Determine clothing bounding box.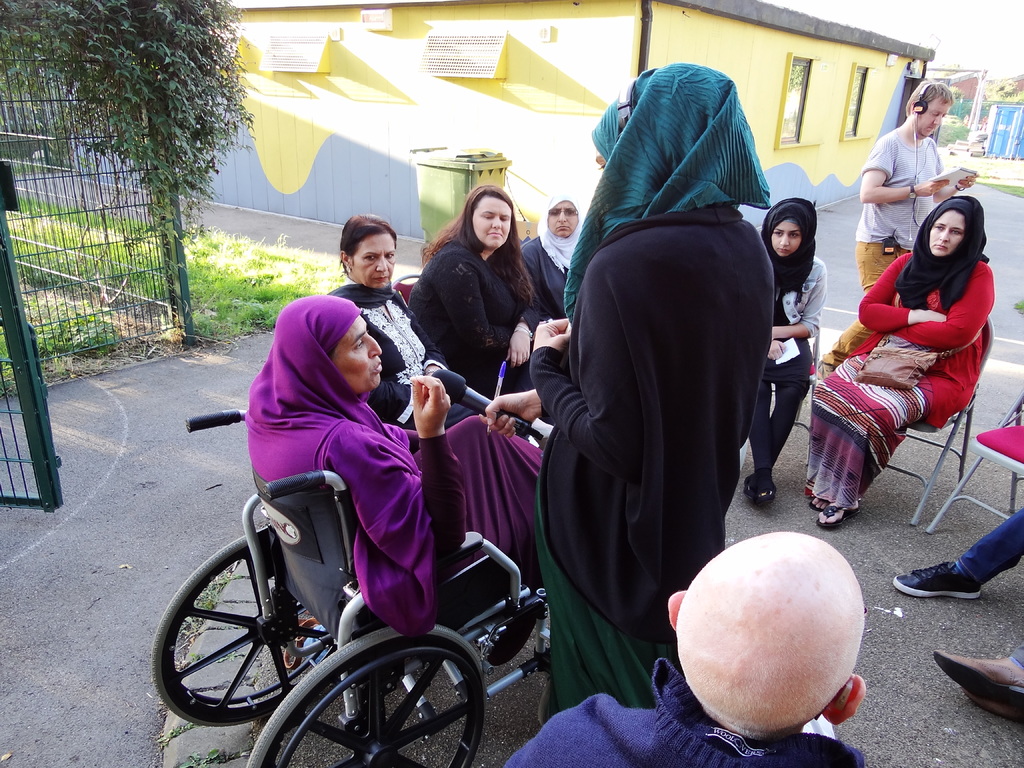
Determined: left=954, top=512, right=1023, bottom=586.
